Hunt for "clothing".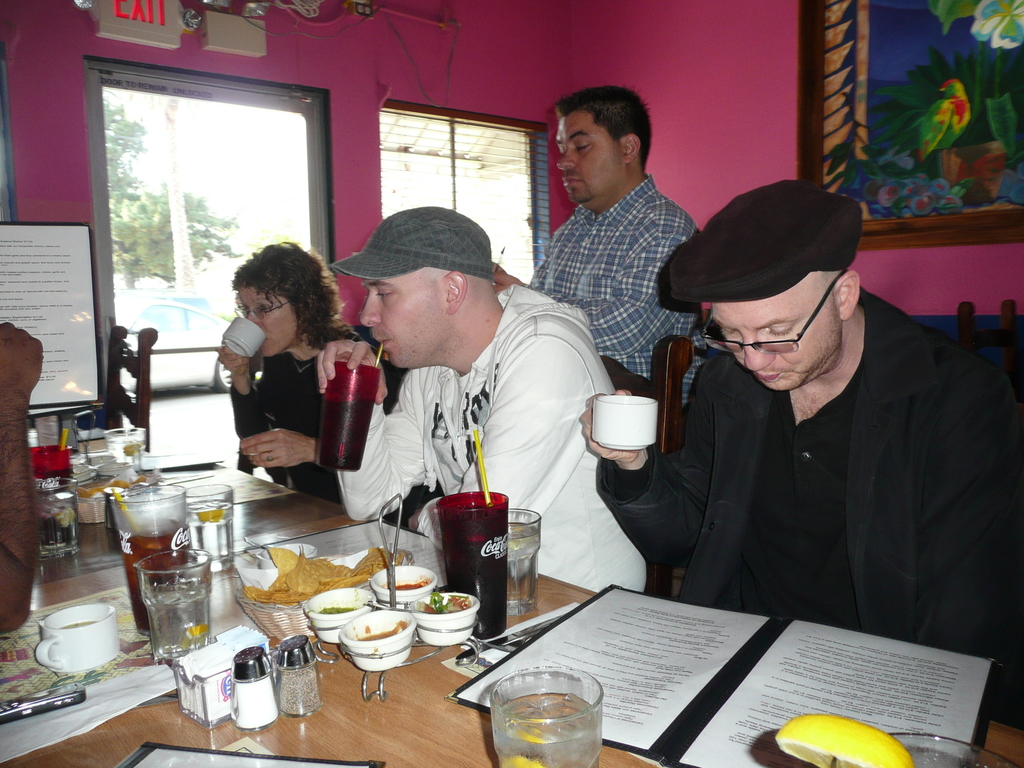
Hunted down at {"x1": 234, "y1": 317, "x2": 388, "y2": 491}.
